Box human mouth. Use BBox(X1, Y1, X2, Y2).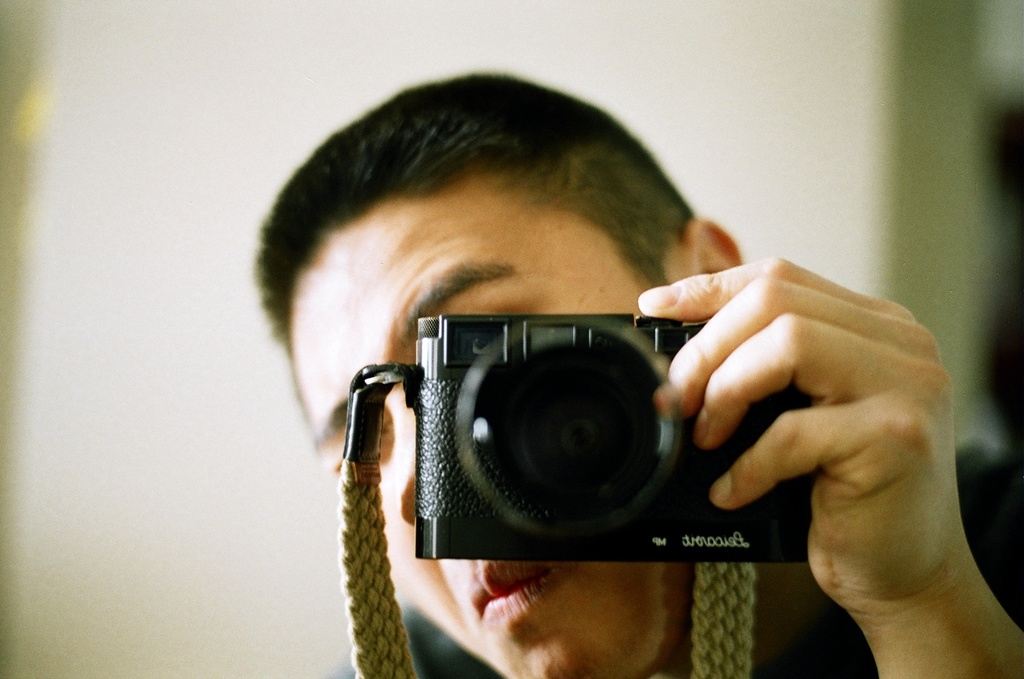
BBox(462, 558, 580, 629).
